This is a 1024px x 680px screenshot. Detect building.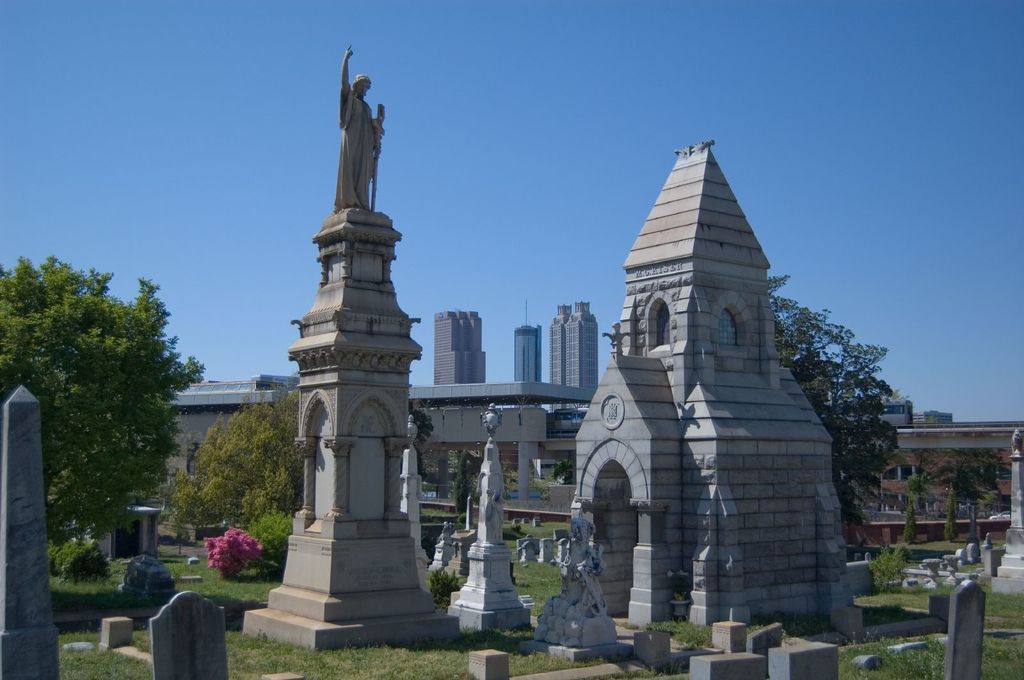
[556, 298, 611, 394].
